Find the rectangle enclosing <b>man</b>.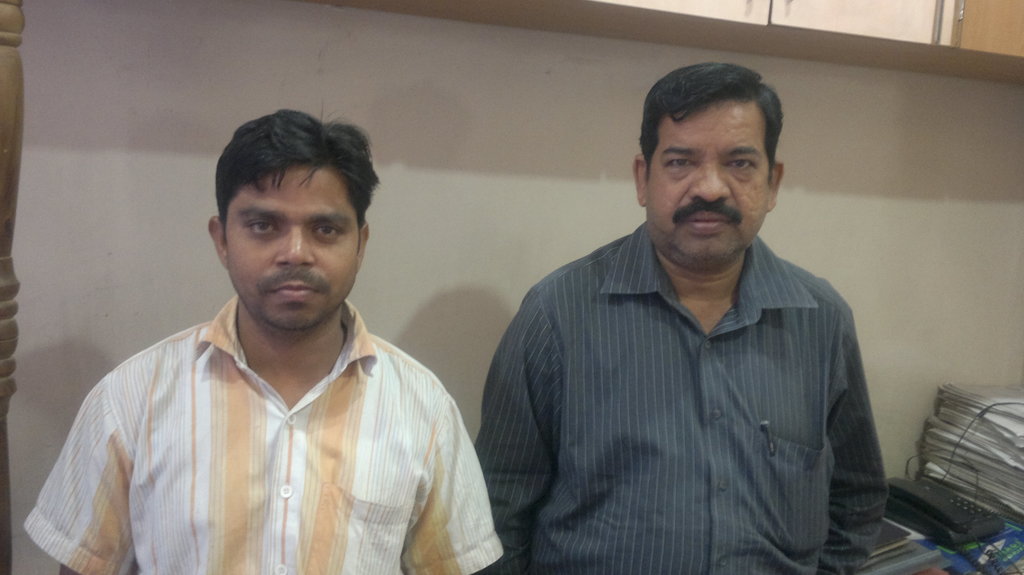
{"left": 470, "top": 65, "right": 884, "bottom": 574}.
